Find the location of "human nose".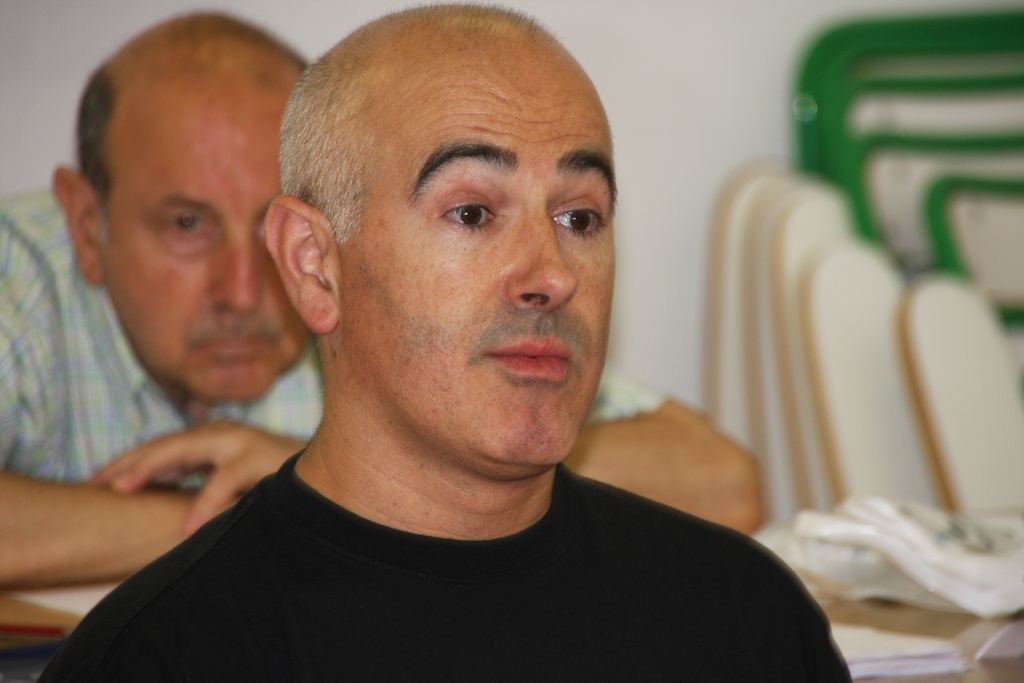
Location: rect(504, 199, 582, 312).
